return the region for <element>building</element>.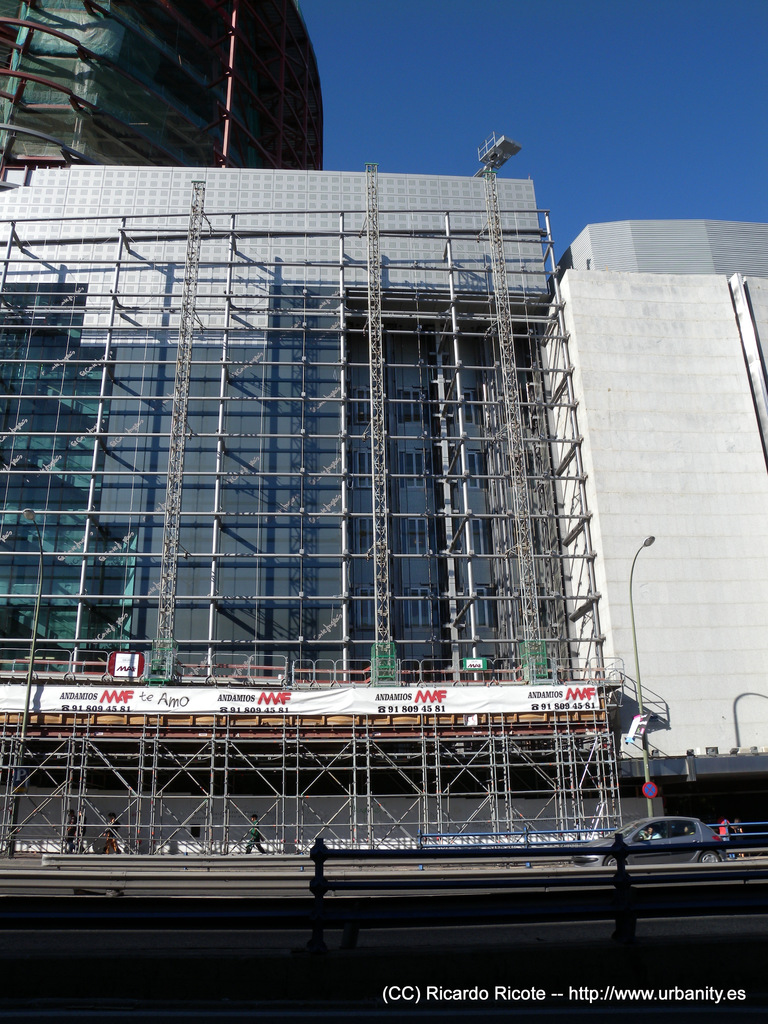
[0,178,550,865].
